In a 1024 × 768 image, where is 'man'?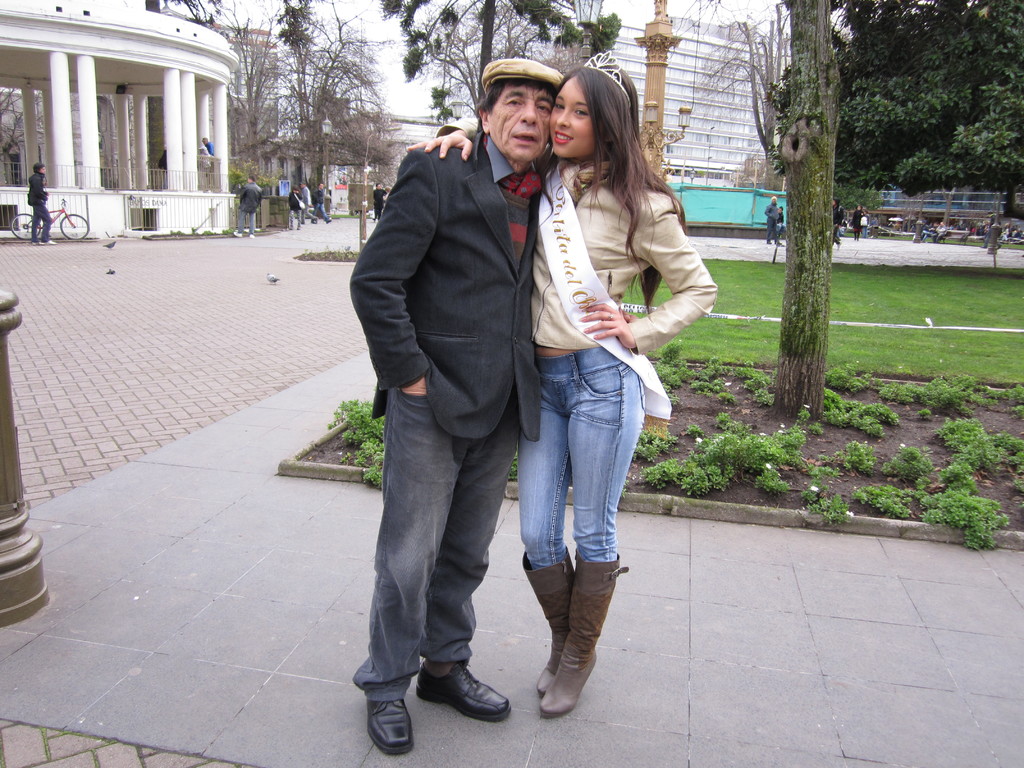
<bbox>759, 194, 784, 248</bbox>.
